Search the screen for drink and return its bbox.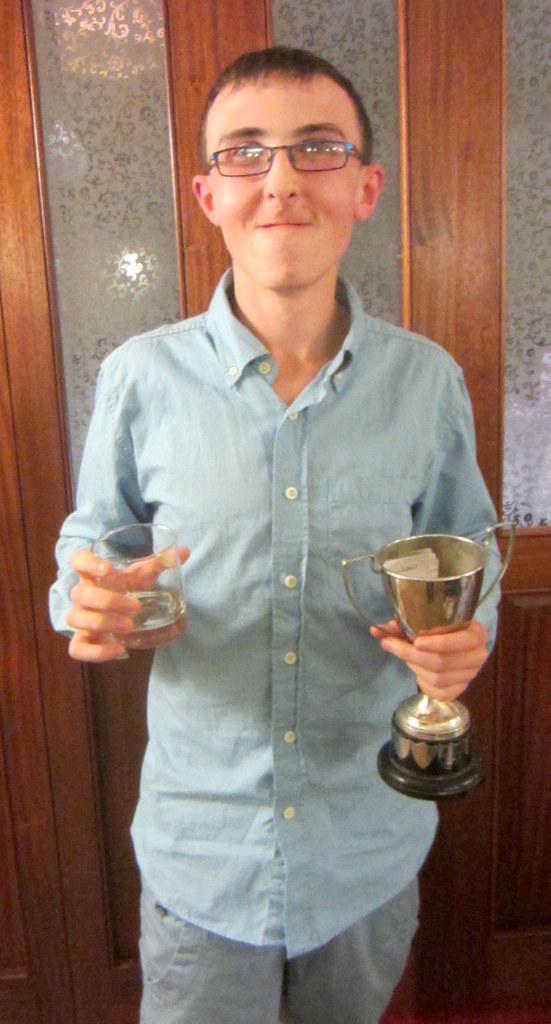
Found: l=111, t=584, r=188, b=652.
